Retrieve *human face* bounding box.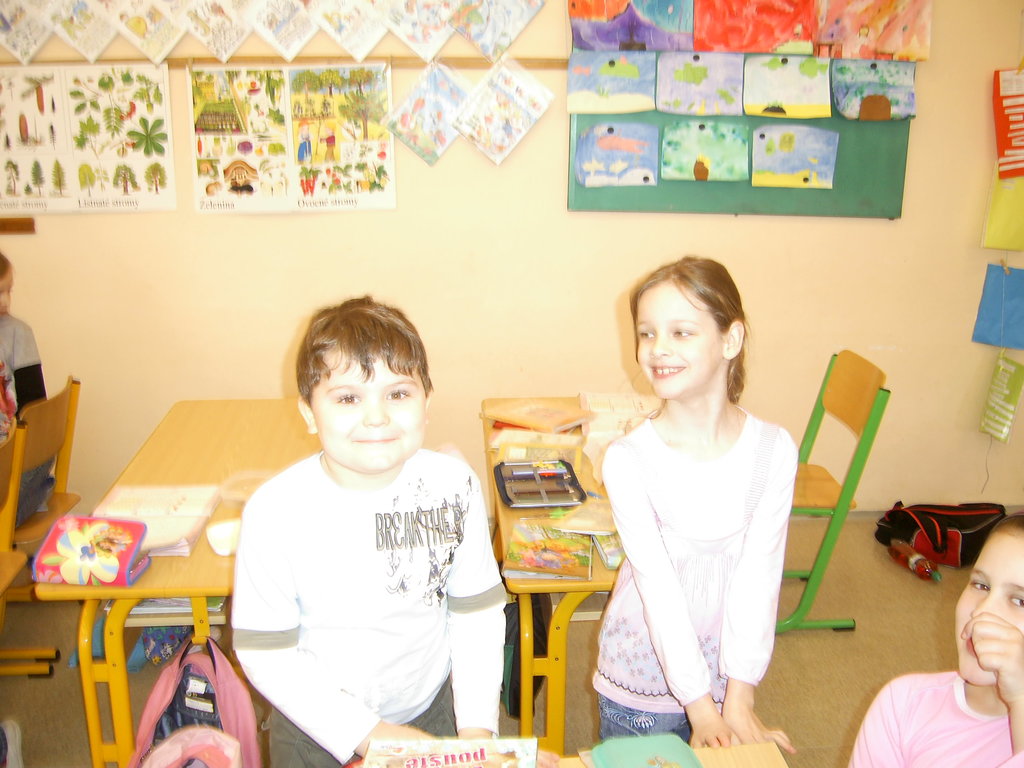
Bounding box: {"x1": 636, "y1": 284, "x2": 721, "y2": 401}.
